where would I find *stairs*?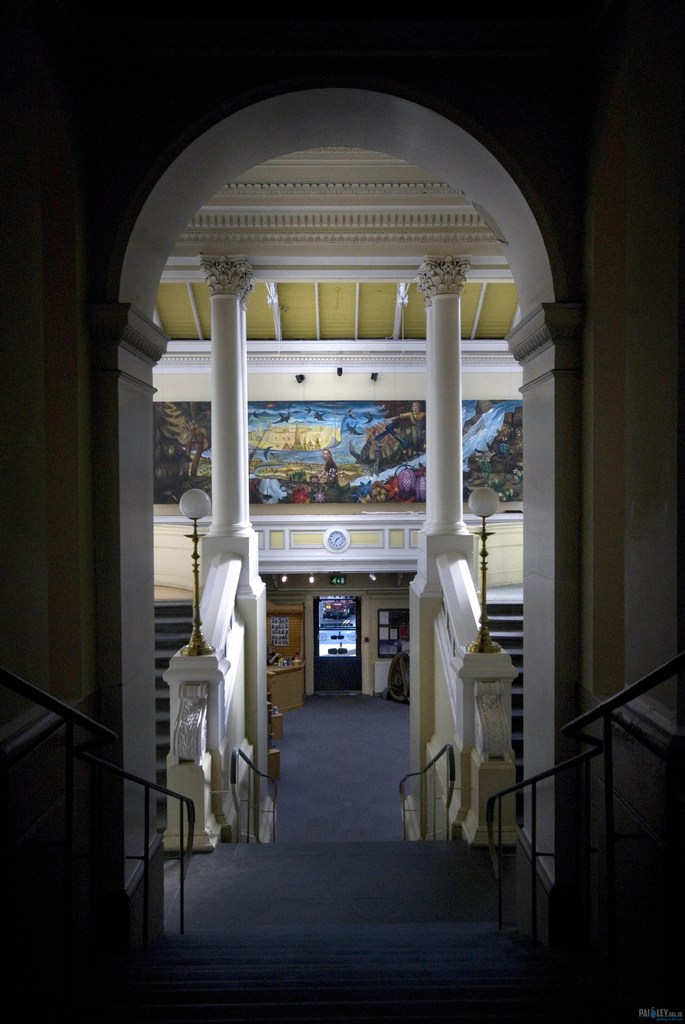
At (x1=480, y1=595, x2=528, y2=820).
